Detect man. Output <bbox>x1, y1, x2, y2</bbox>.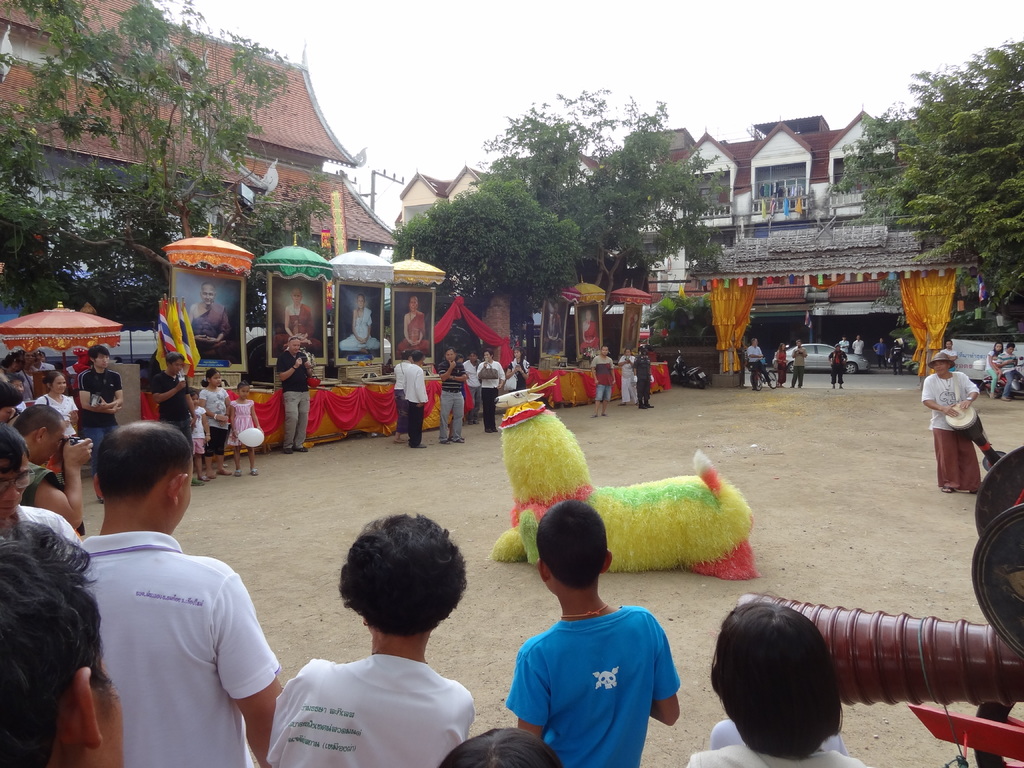
<bbox>996, 342, 1022, 400</bbox>.
